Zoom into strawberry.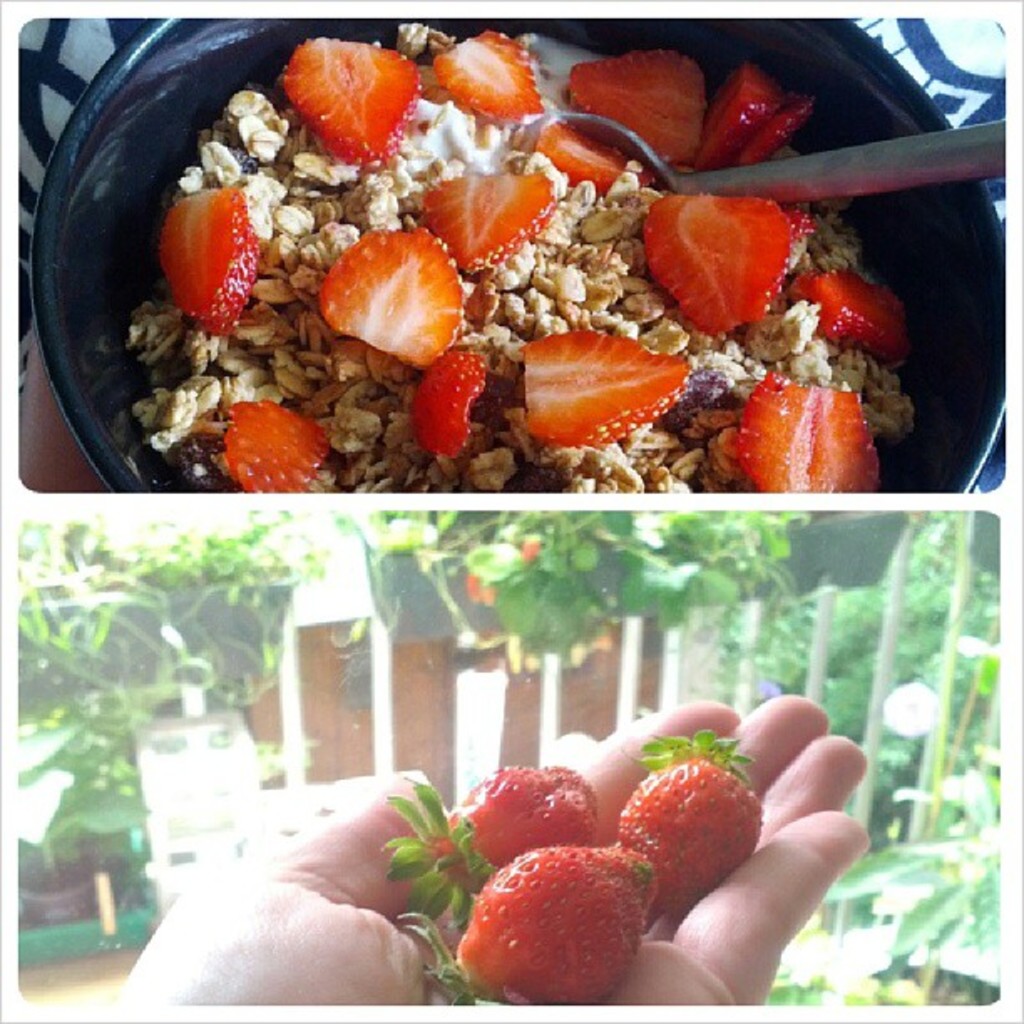
Zoom target: bbox=[517, 325, 696, 448].
